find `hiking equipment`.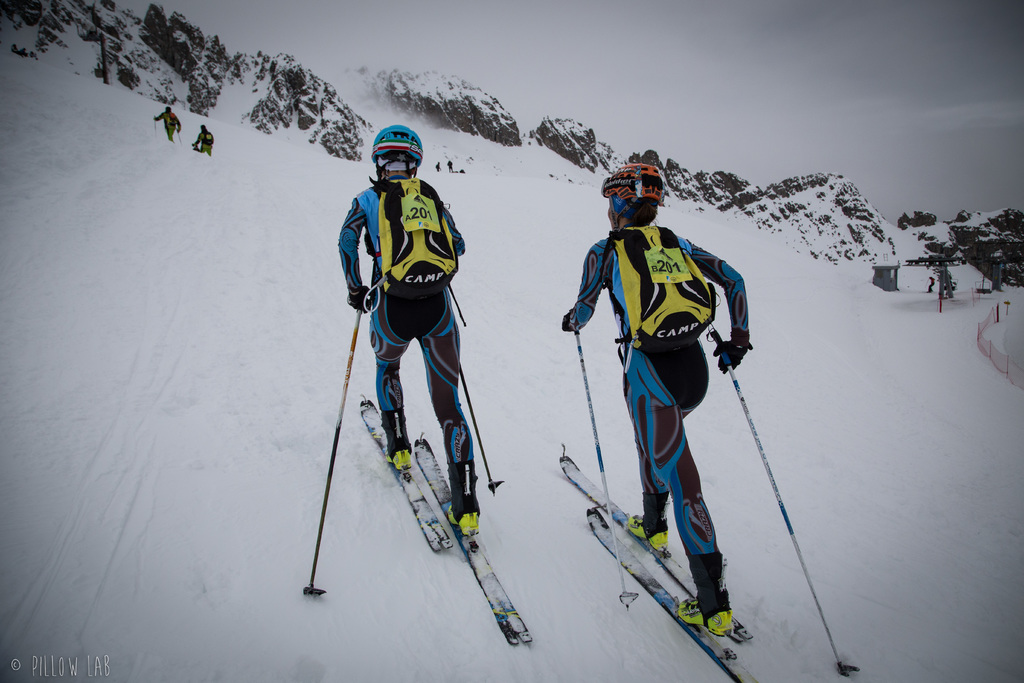
left=598, top=224, right=724, bottom=339.
